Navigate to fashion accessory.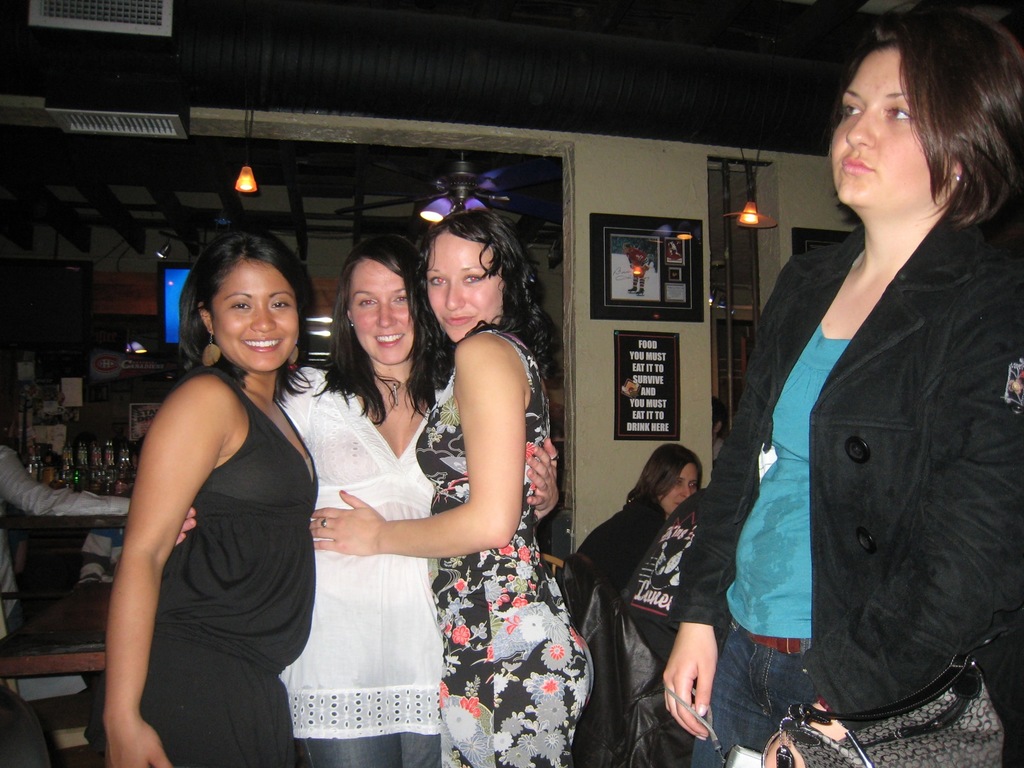
Navigation target: locate(377, 373, 410, 413).
